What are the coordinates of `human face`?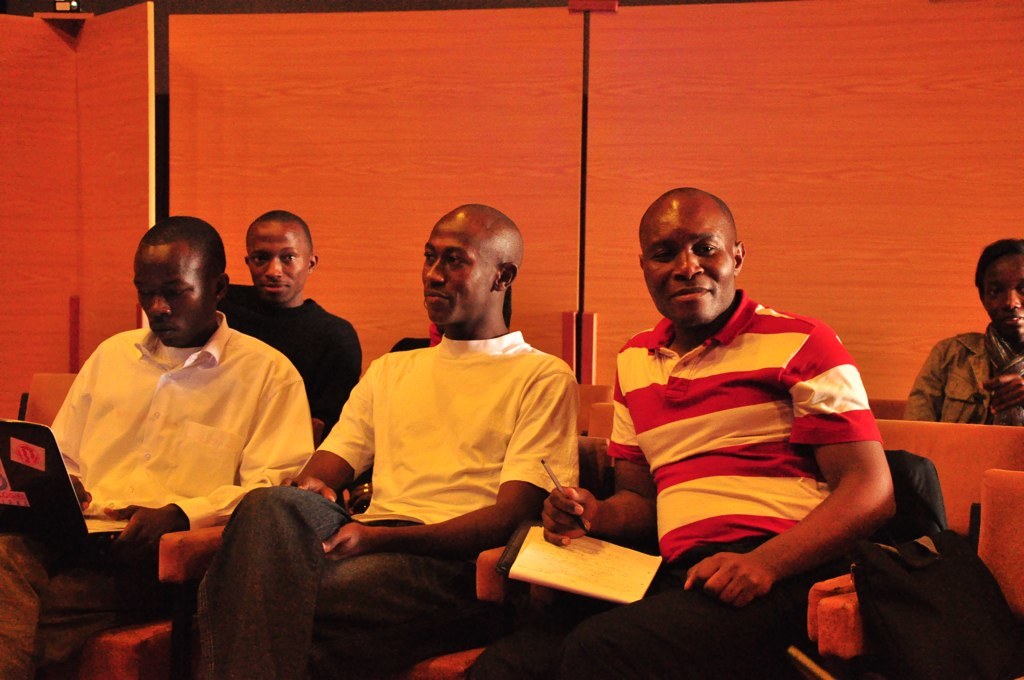
981,250,1023,340.
